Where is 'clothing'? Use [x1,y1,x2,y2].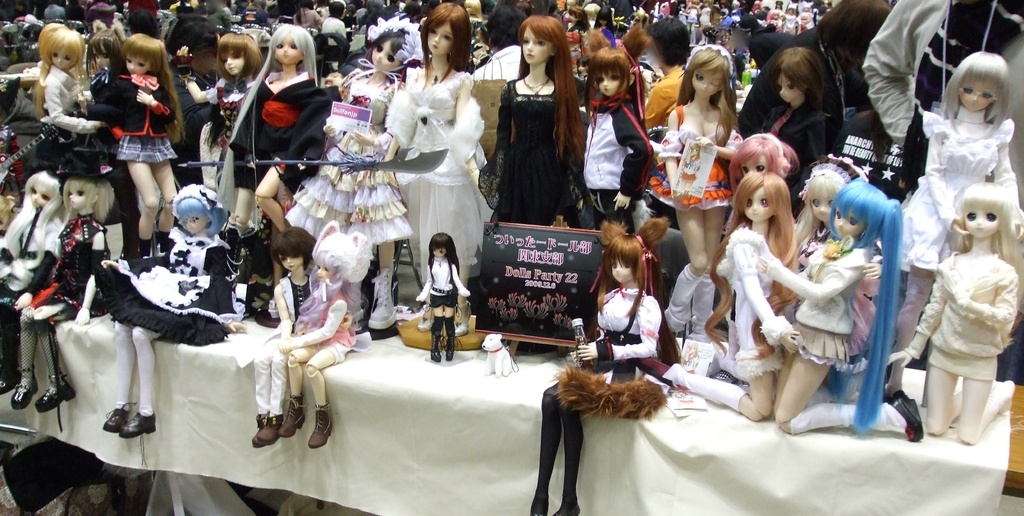
[858,3,1023,182].
